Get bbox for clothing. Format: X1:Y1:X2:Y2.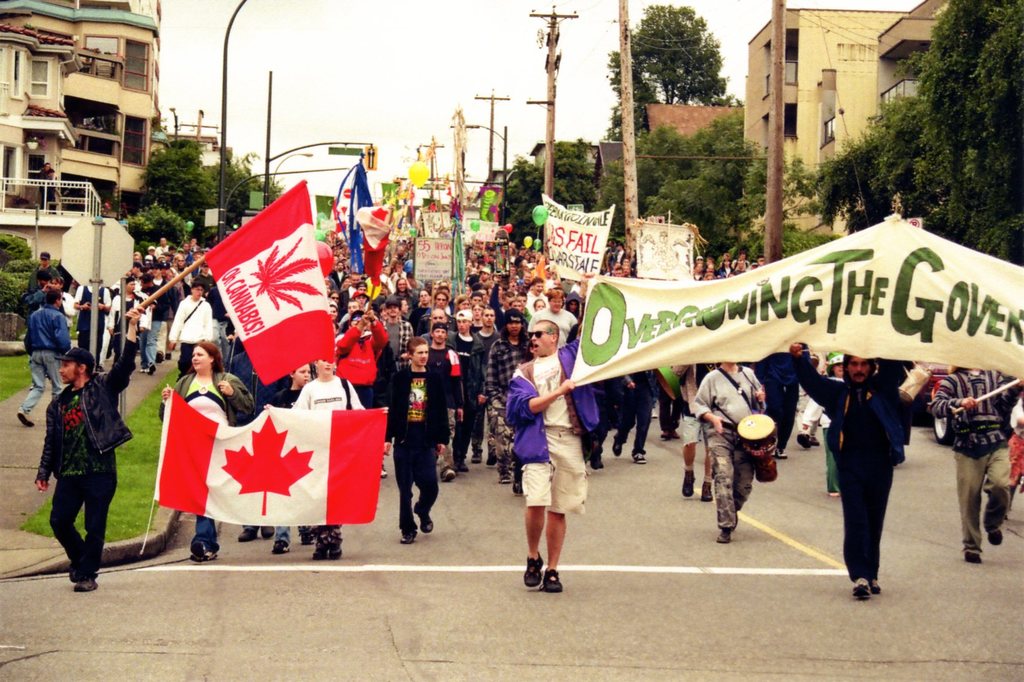
707:442:756:526.
